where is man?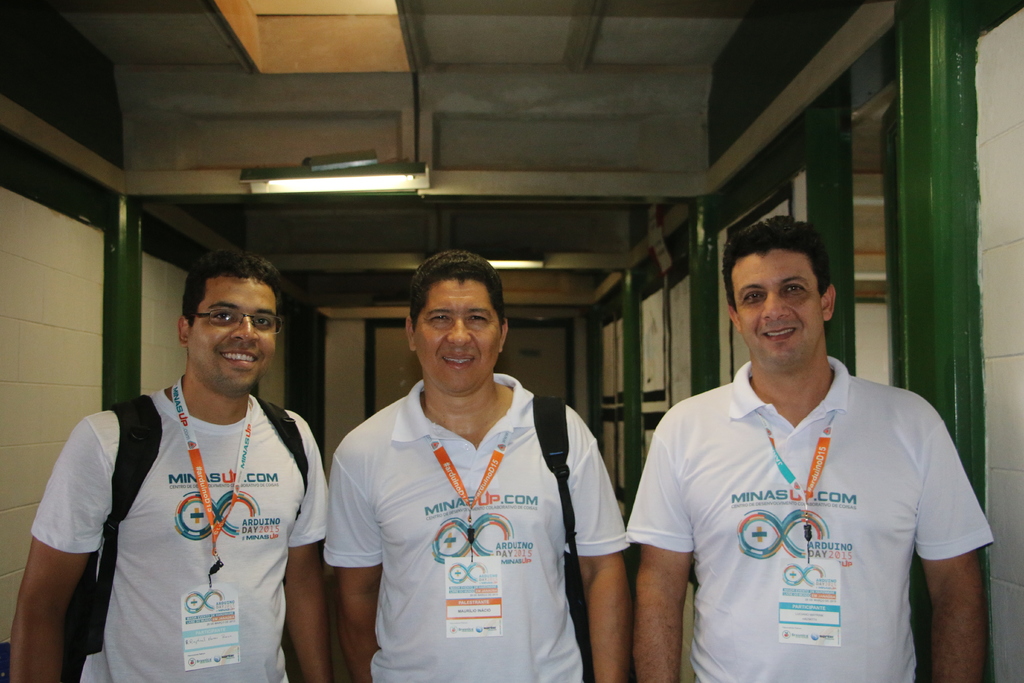
621,174,963,682.
